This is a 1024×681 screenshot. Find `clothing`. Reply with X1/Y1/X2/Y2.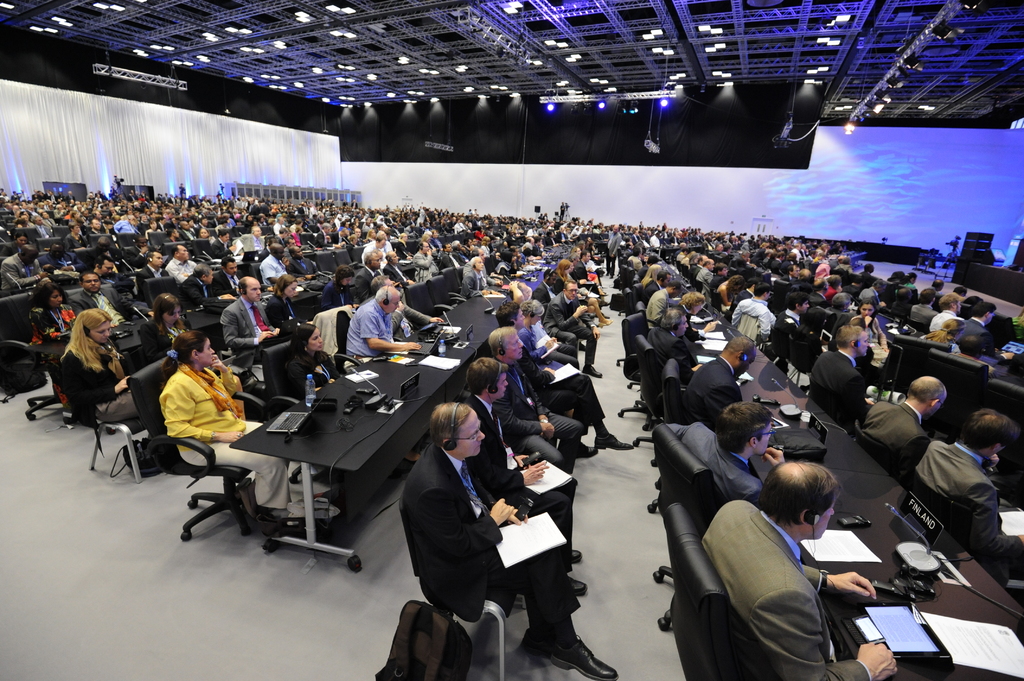
255/251/285/280.
